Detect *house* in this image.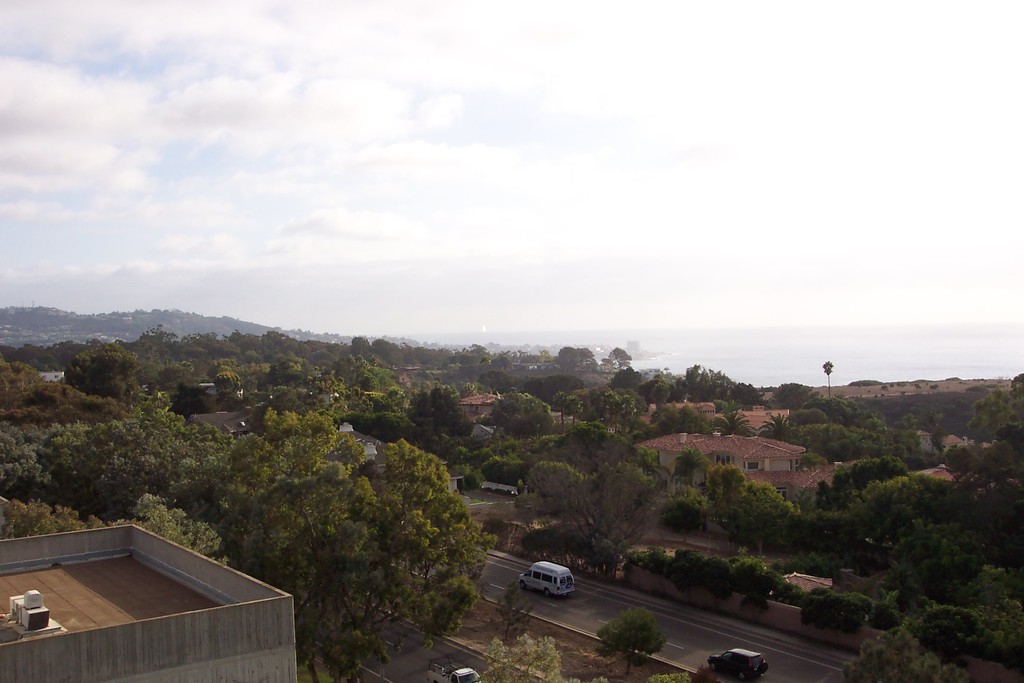
Detection: (0,520,298,682).
